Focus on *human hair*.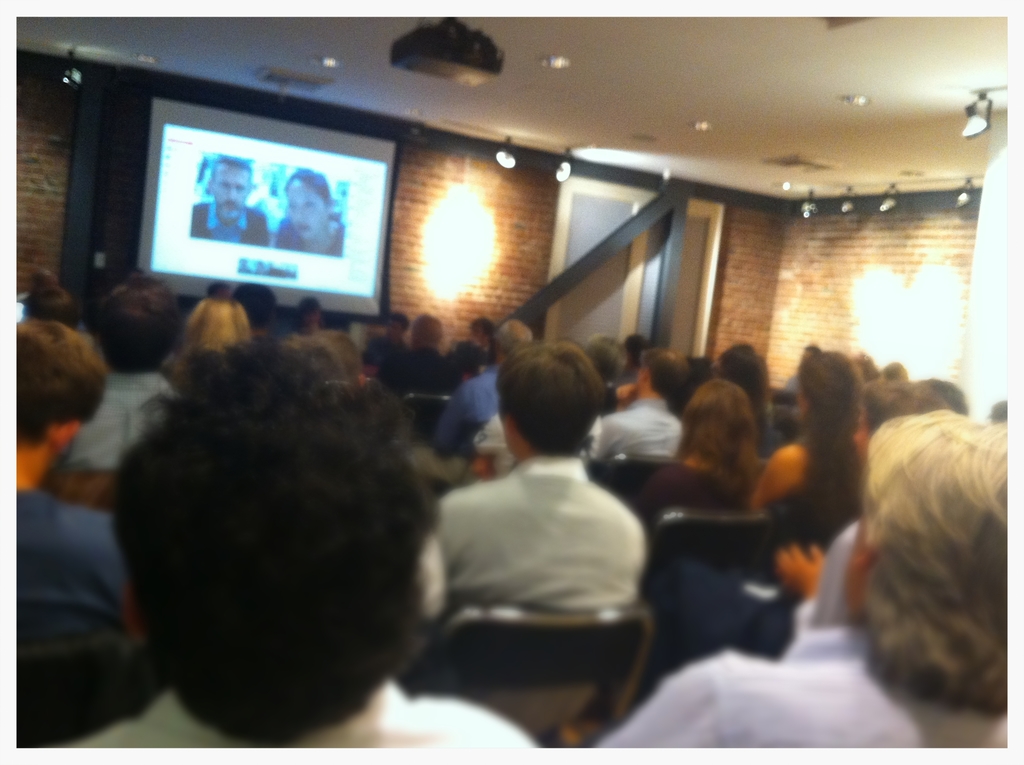
Focused at Rect(864, 371, 908, 431).
